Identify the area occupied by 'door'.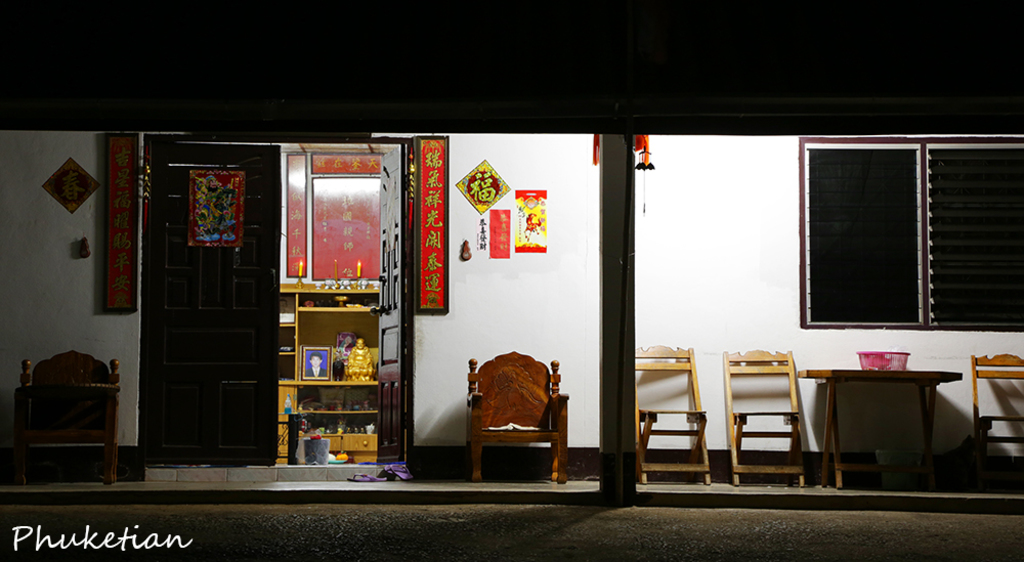
Area: 145:140:288:460.
